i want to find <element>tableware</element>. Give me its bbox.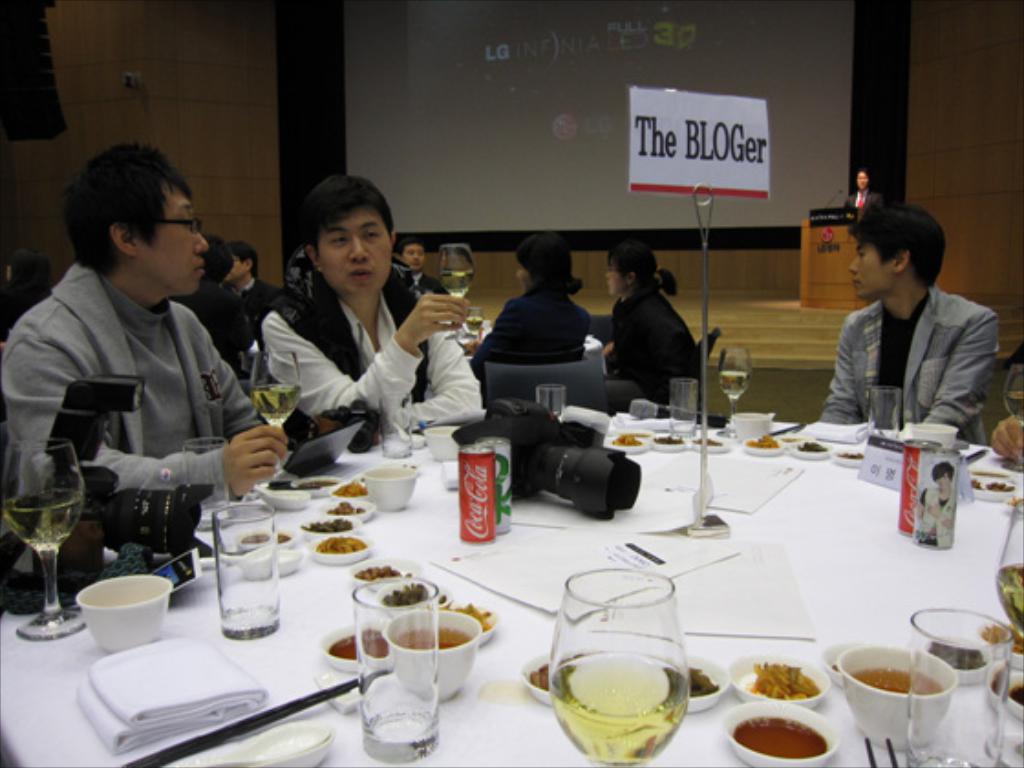
bbox=(795, 443, 817, 459).
